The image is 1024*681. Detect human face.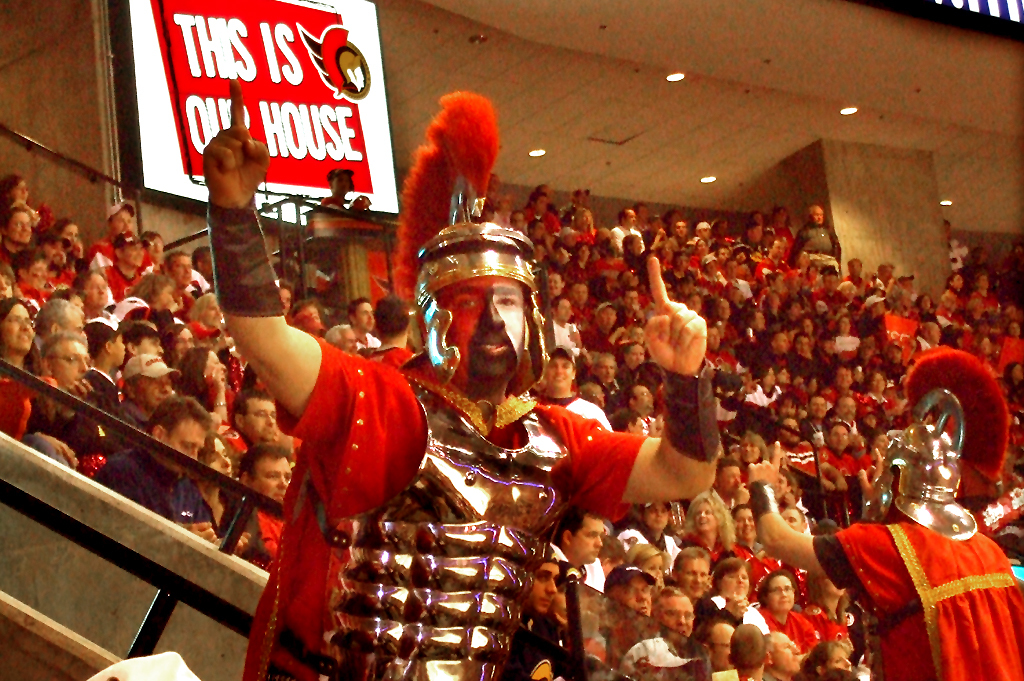
Detection: bbox=(586, 387, 606, 408).
